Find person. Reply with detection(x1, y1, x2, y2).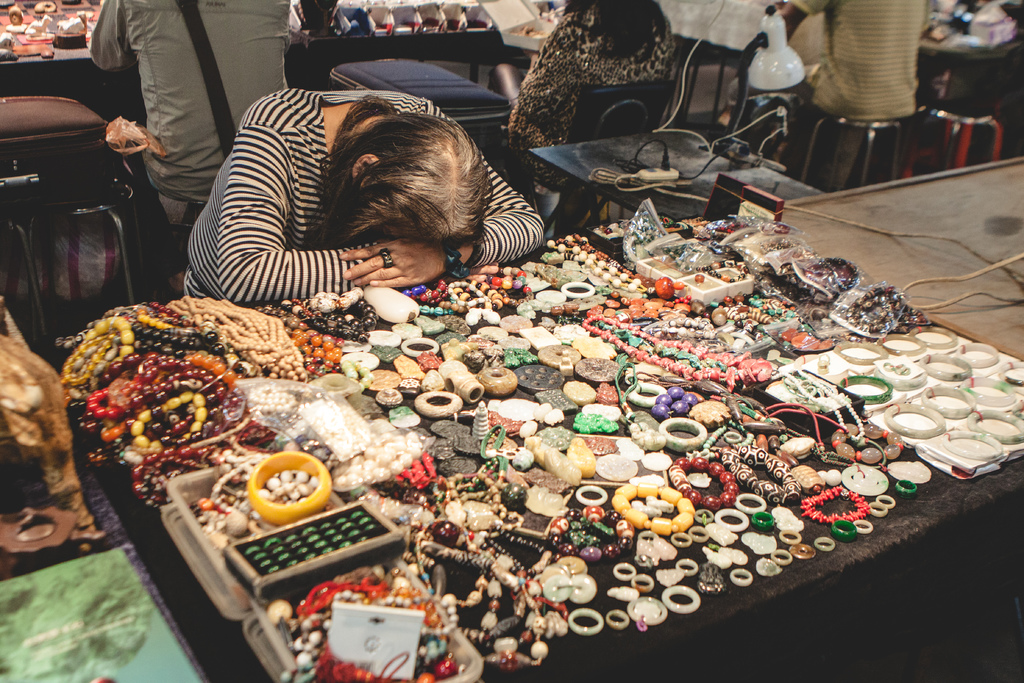
detection(776, 0, 934, 194).
